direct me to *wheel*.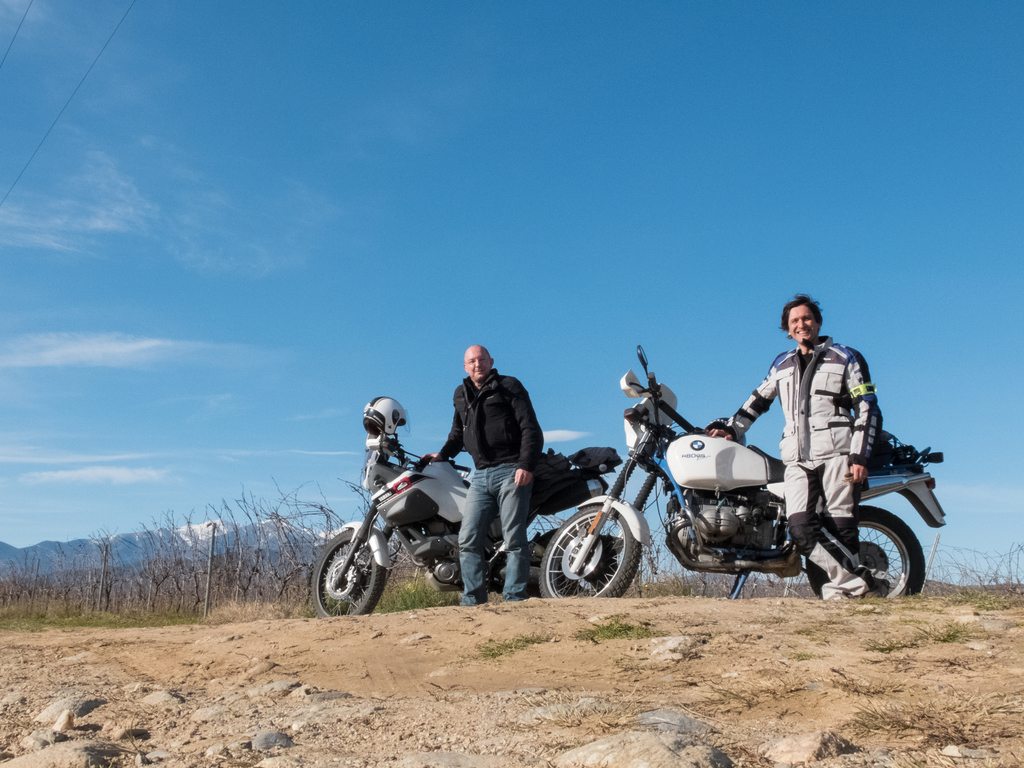
Direction: region(805, 501, 927, 599).
